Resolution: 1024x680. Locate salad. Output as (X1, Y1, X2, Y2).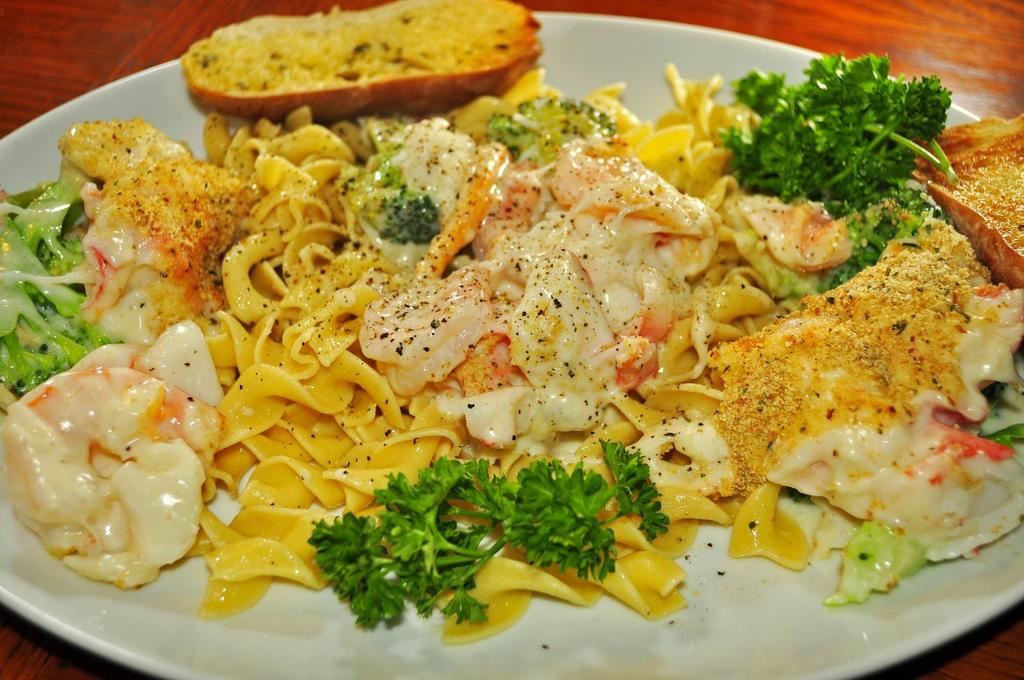
(0, 0, 1023, 661).
